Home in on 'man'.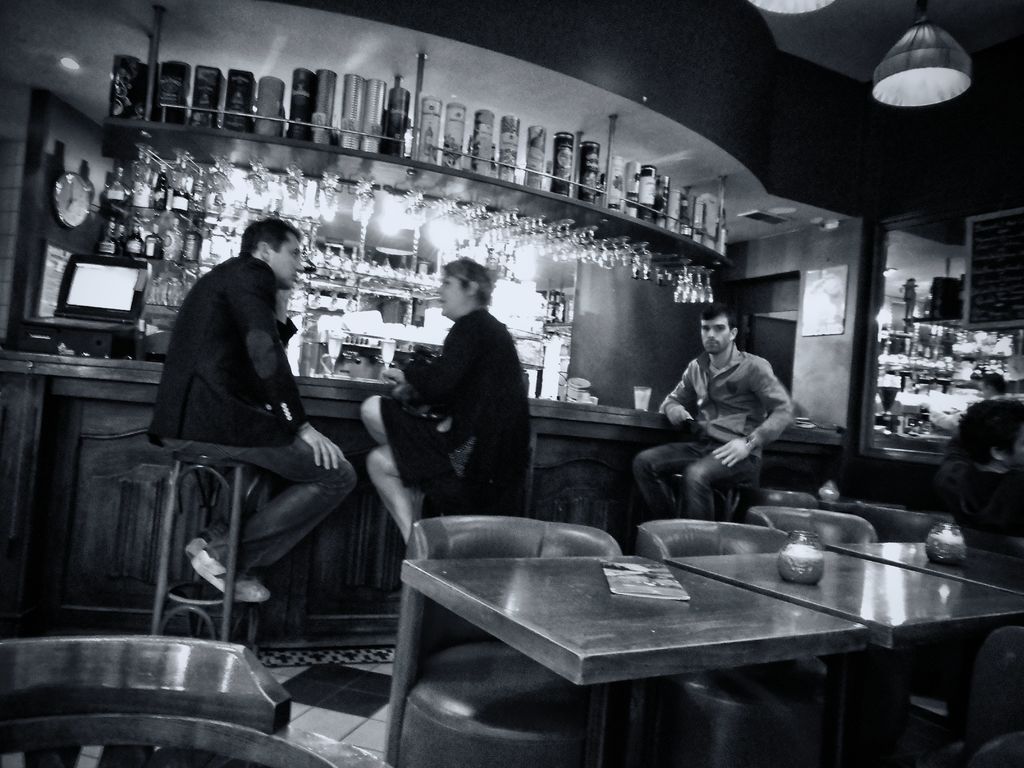
Homed in at 633:296:797:532.
